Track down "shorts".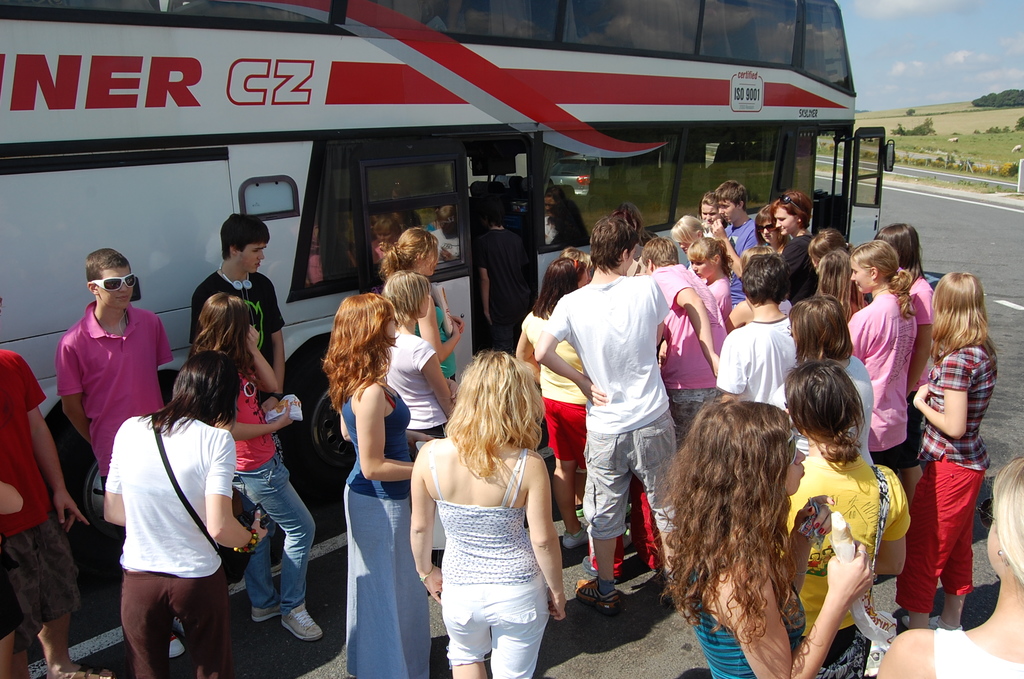
Tracked to rect(900, 460, 976, 611).
